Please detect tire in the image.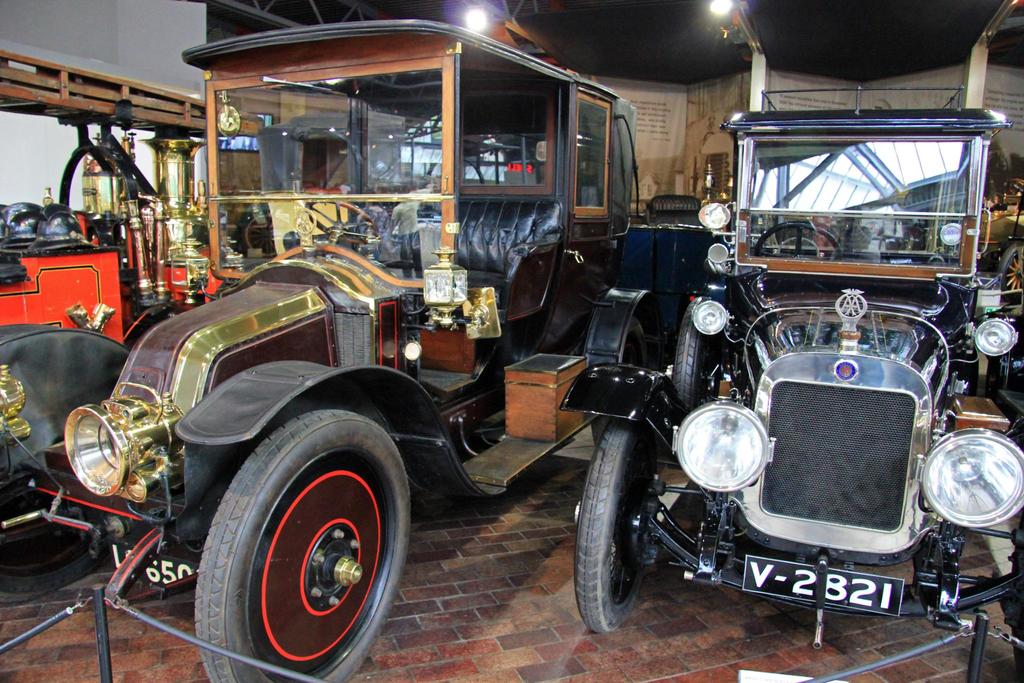
Rect(195, 394, 414, 682).
